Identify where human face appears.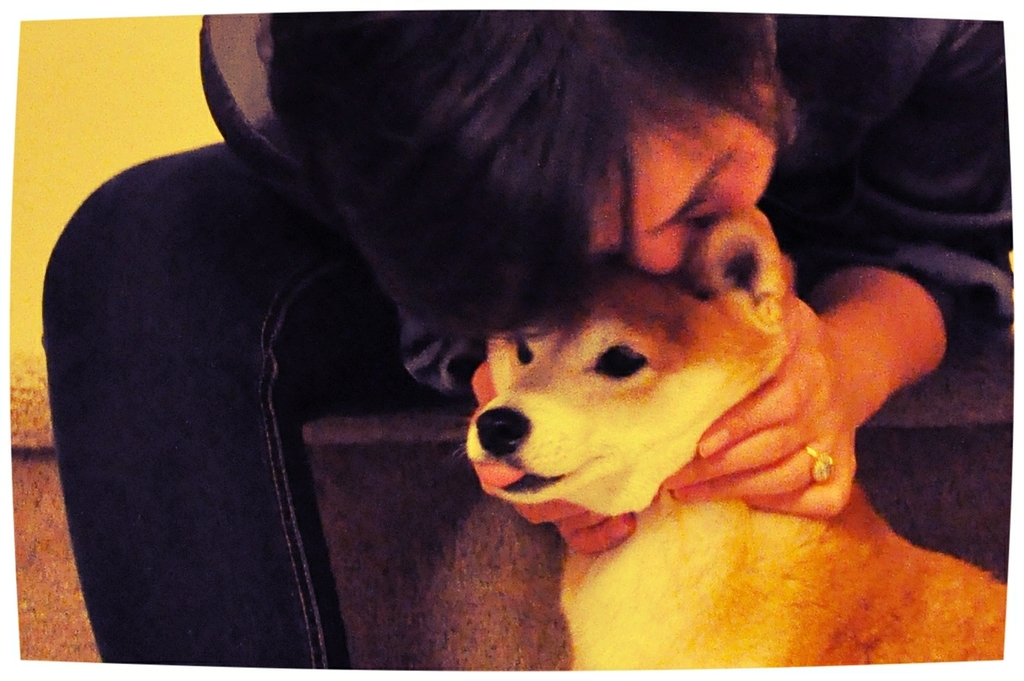
Appears at box=[593, 129, 778, 279].
